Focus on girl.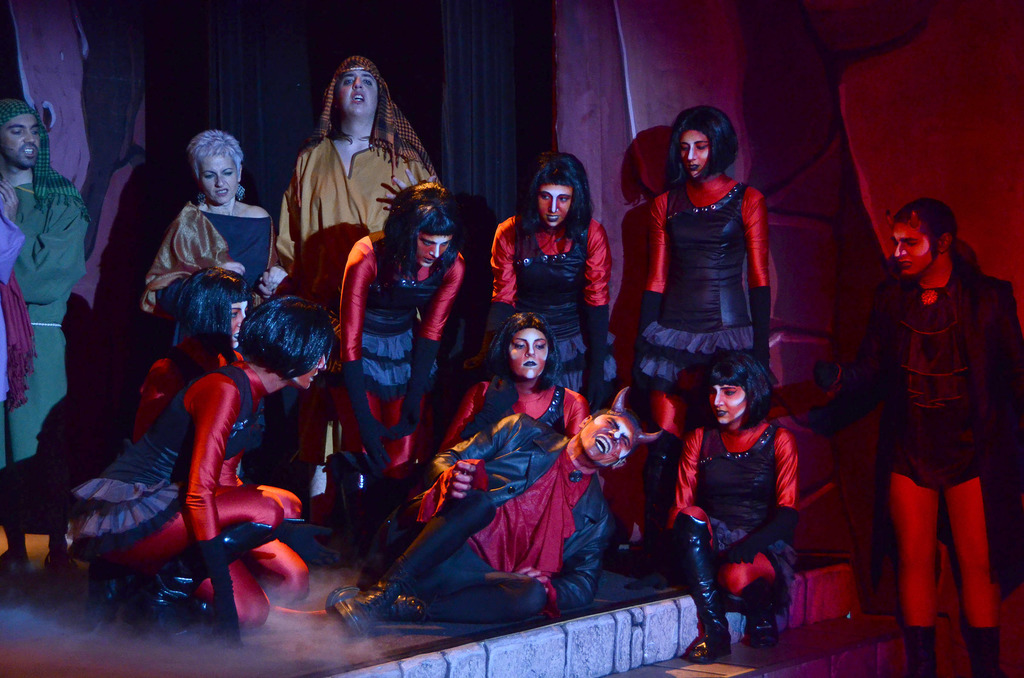
Focused at (54, 291, 327, 624).
